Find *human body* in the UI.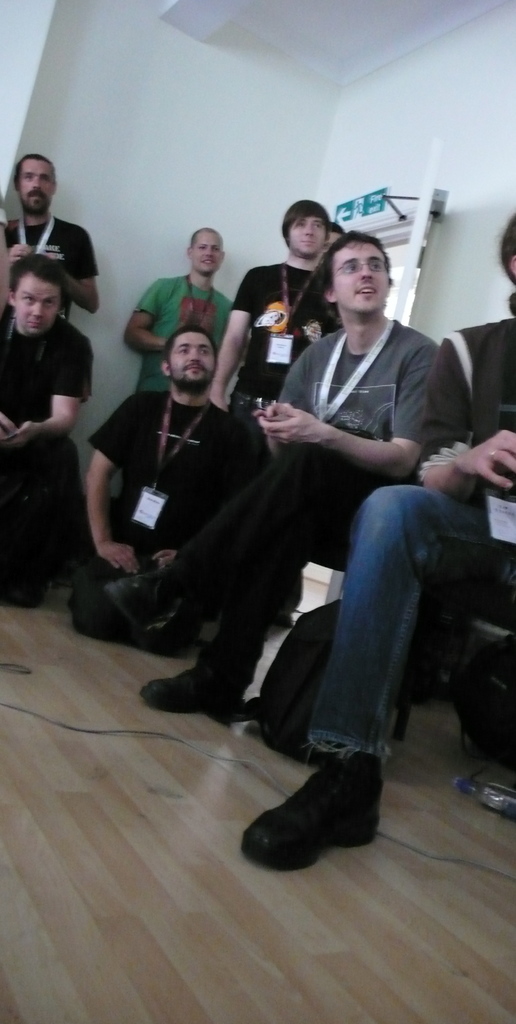
UI element at Rect(69, 379, 277, 666).
